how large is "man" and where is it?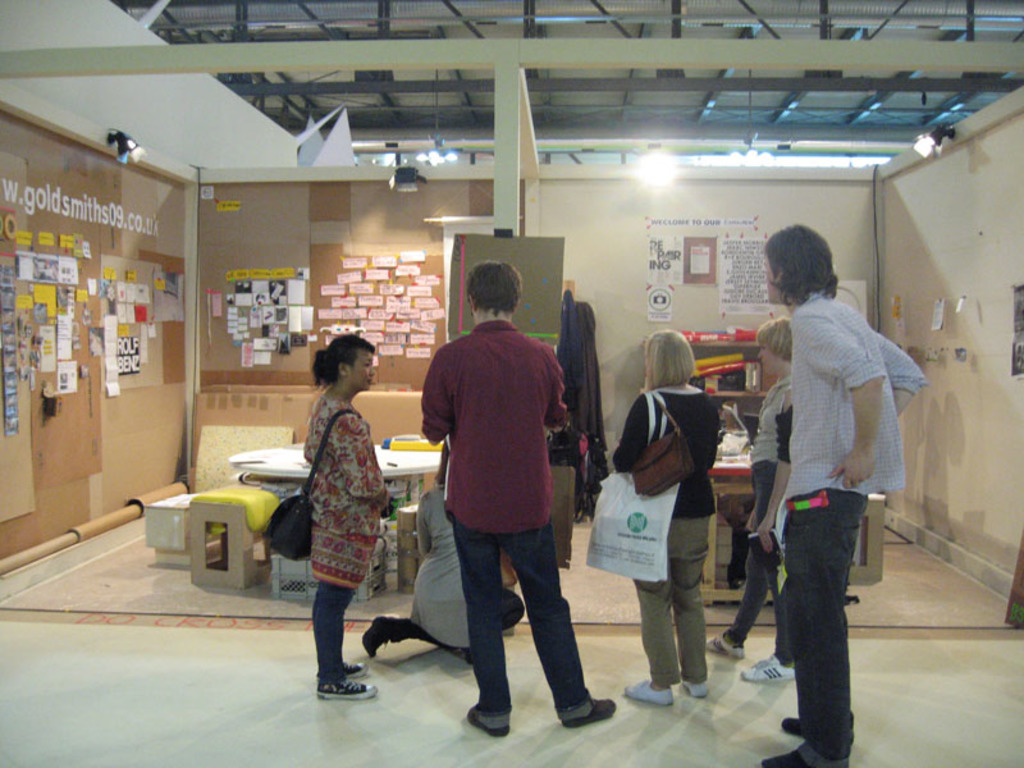
Bounding box: <region>767, 221, 878, 614</region>.
